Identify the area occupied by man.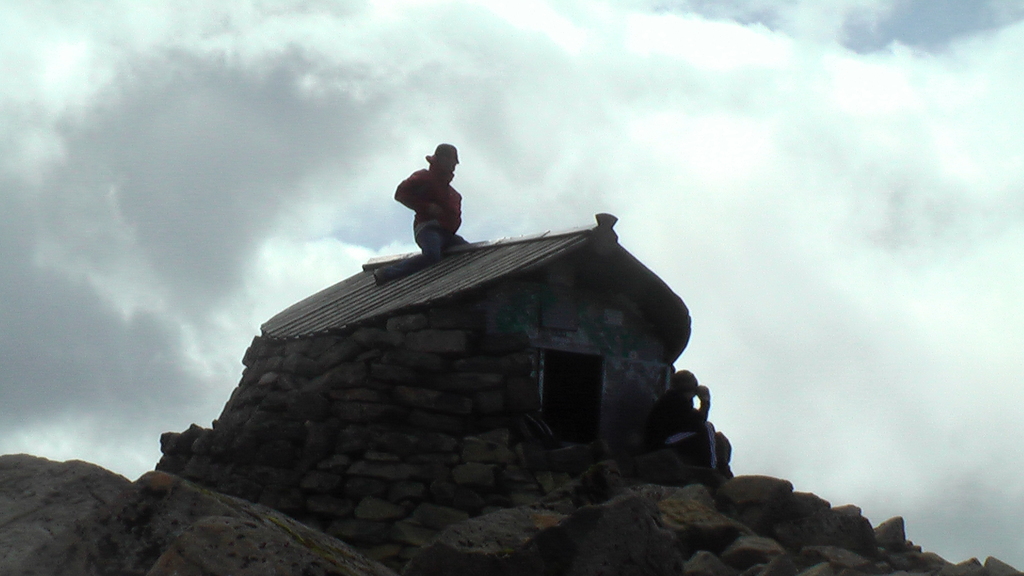
Area: bbox=(385, 138, 477, 257).
